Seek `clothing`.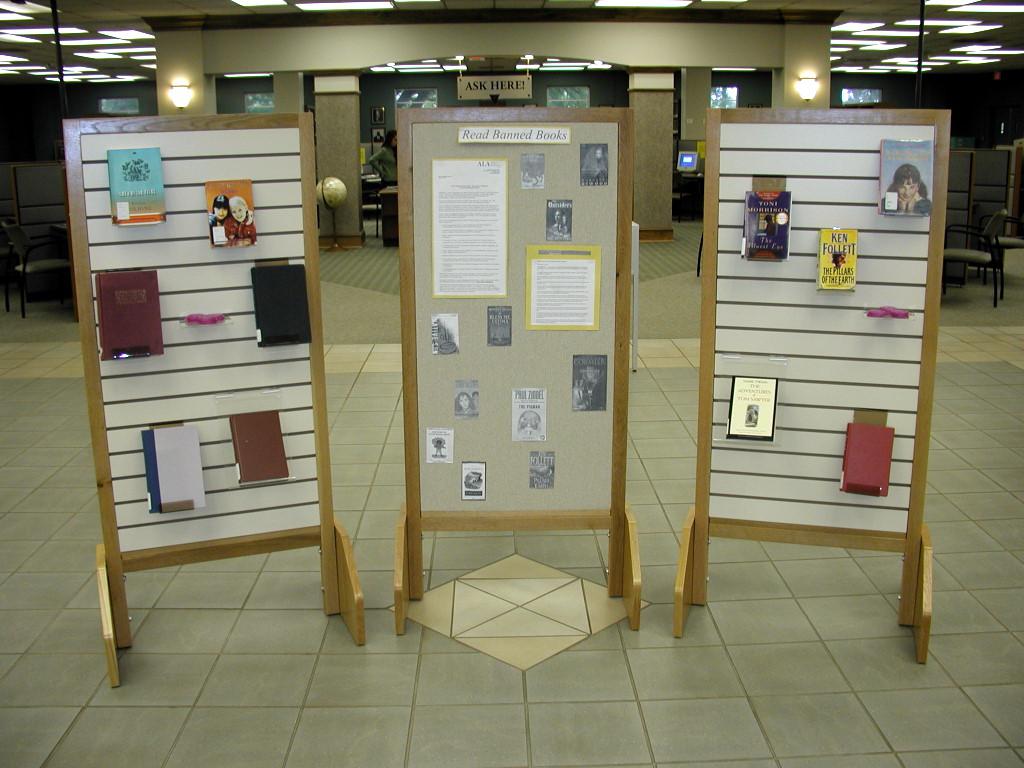
(x1=223, y1=216, x2=254, y2=240).
